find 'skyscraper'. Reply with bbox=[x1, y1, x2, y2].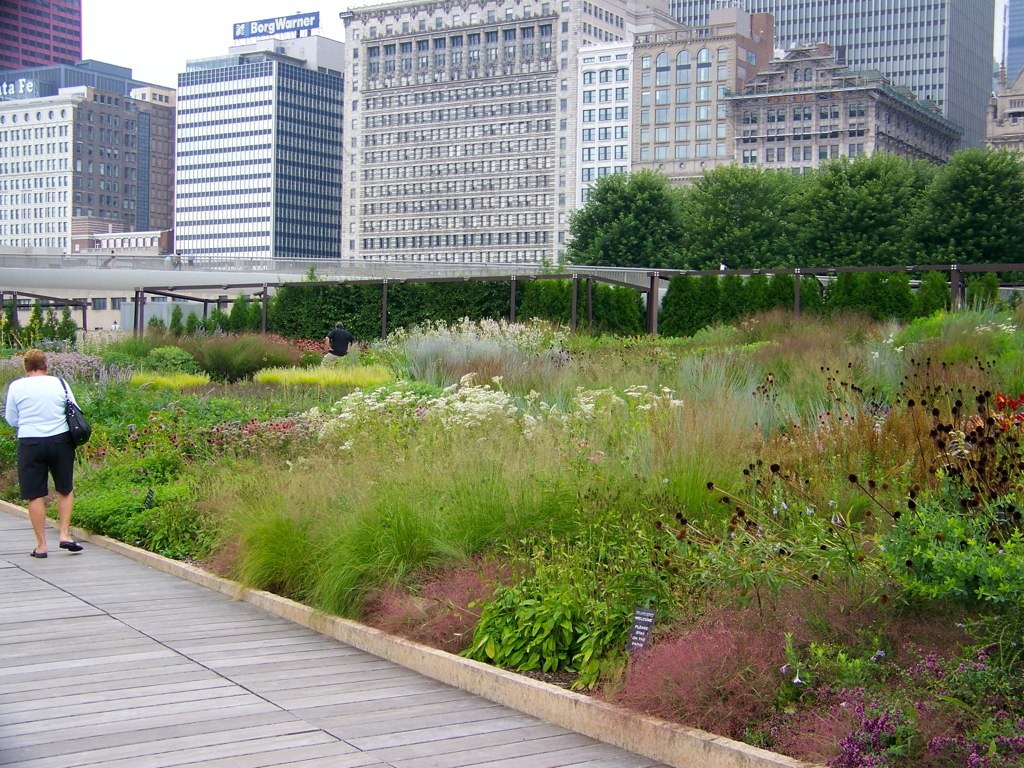
bbox=[0, 0, 83, 72].
